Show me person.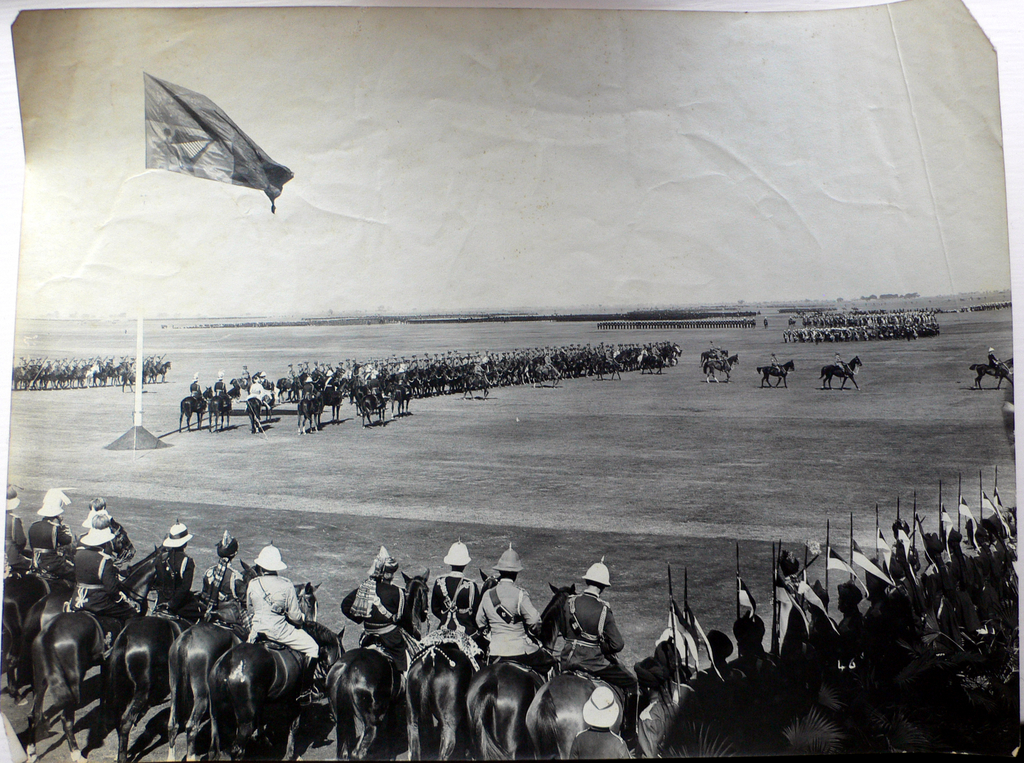
person is here: (414, 541, 480, 656).
